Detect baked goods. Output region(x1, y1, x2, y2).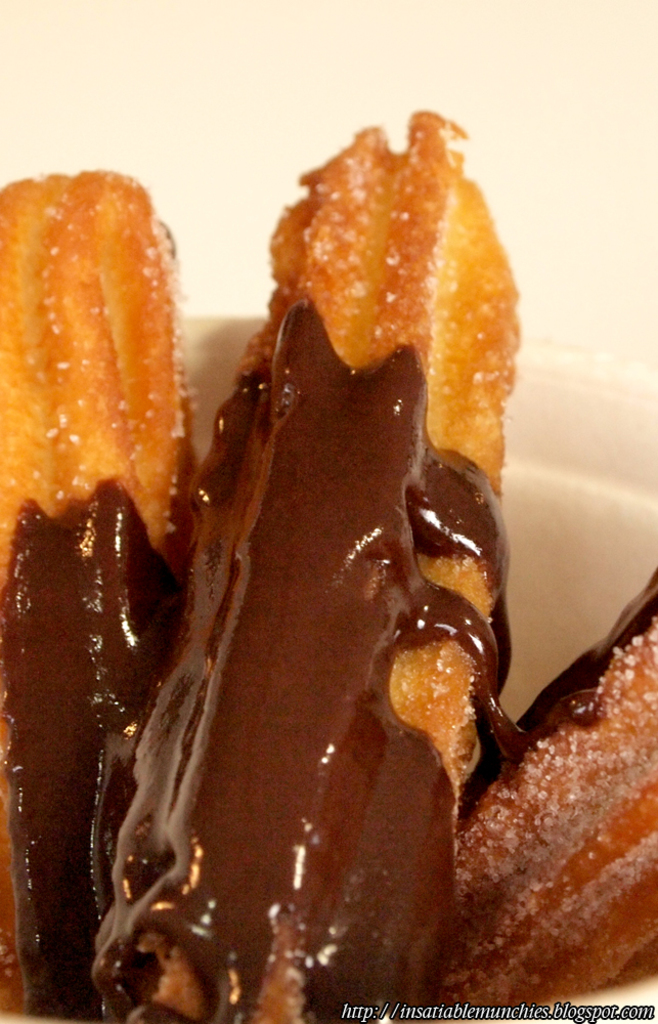
region(456, 563, 657, 1023).
